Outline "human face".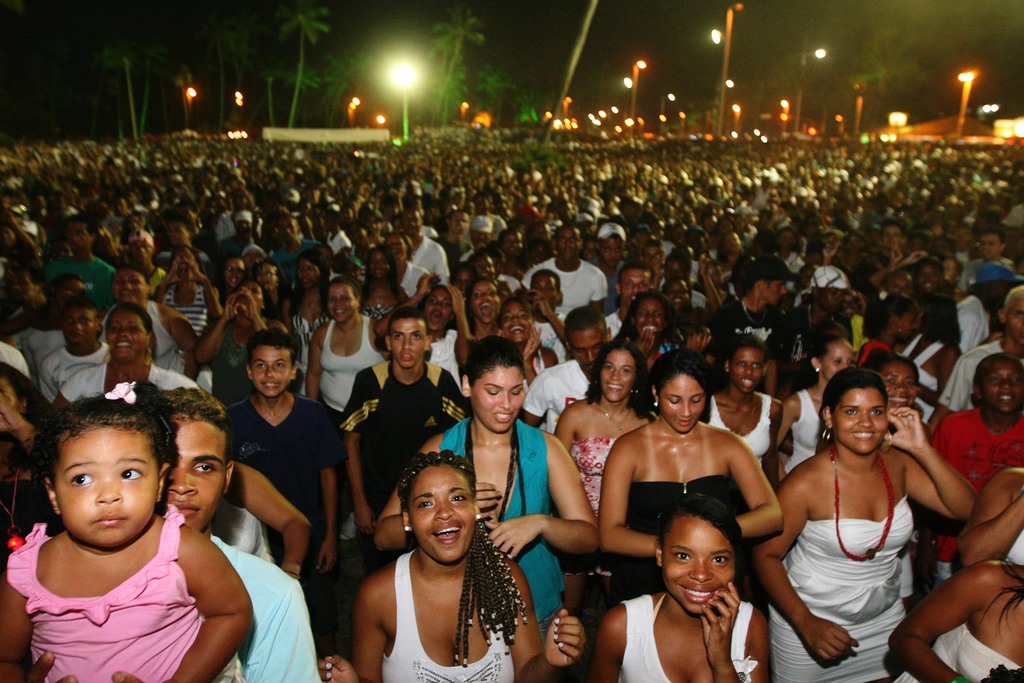
Outline: {"left": 622, "top": 270, "right": 653, "bottom": 304}.
